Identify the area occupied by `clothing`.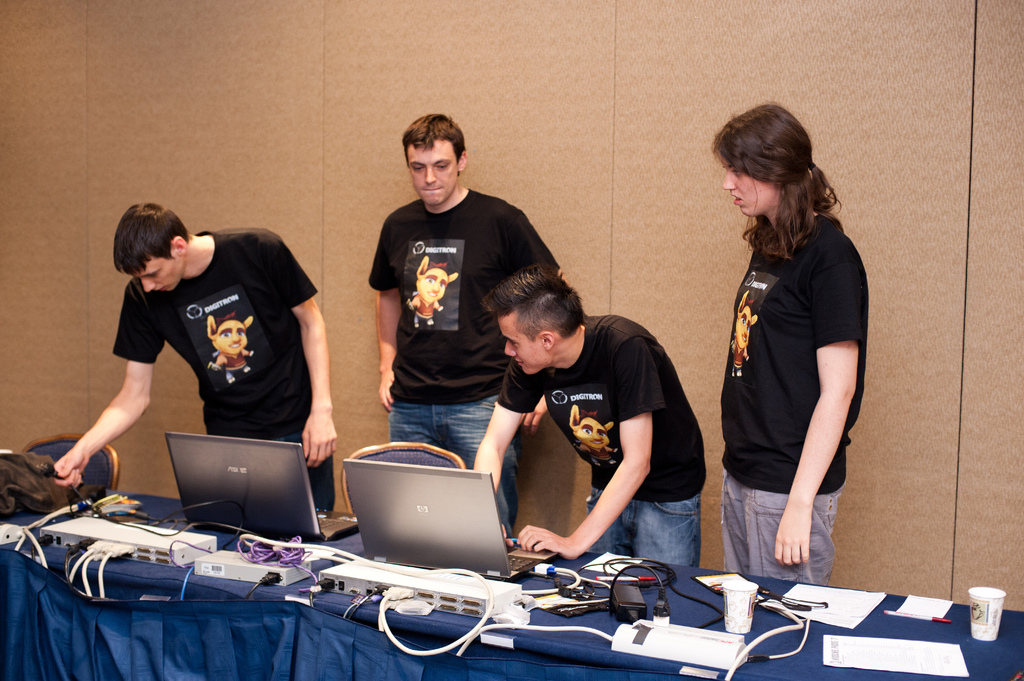
Area: 490, 313, 705, 569.
